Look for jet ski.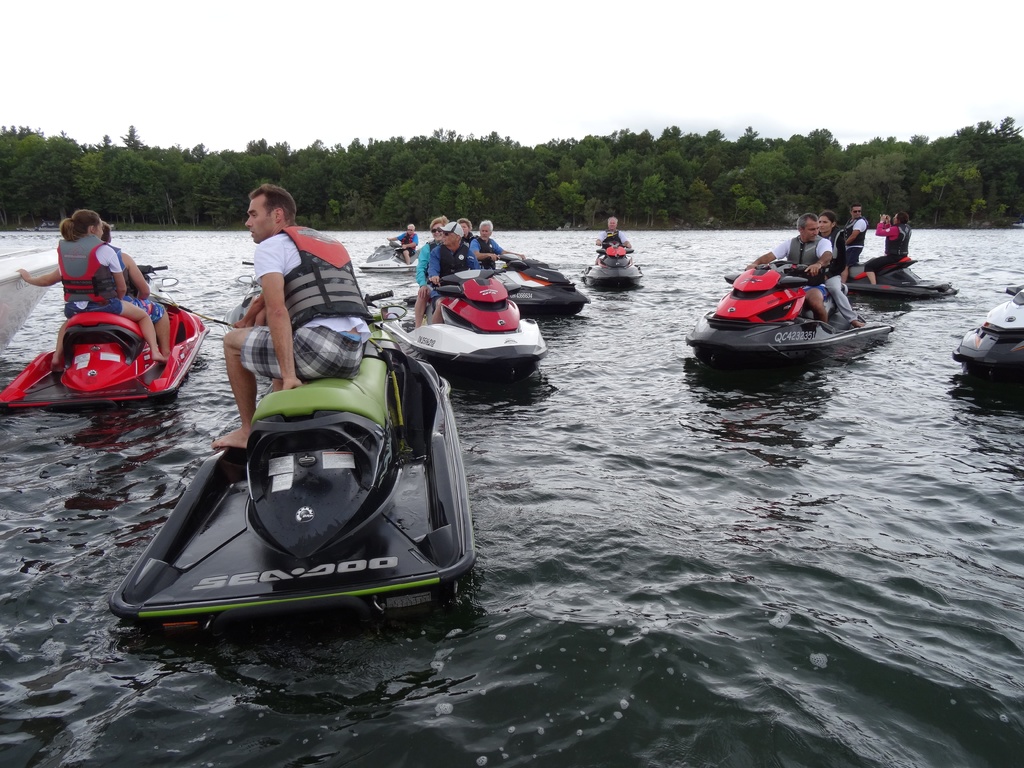
Found: bbox=[948, 282, 1023, 385].
